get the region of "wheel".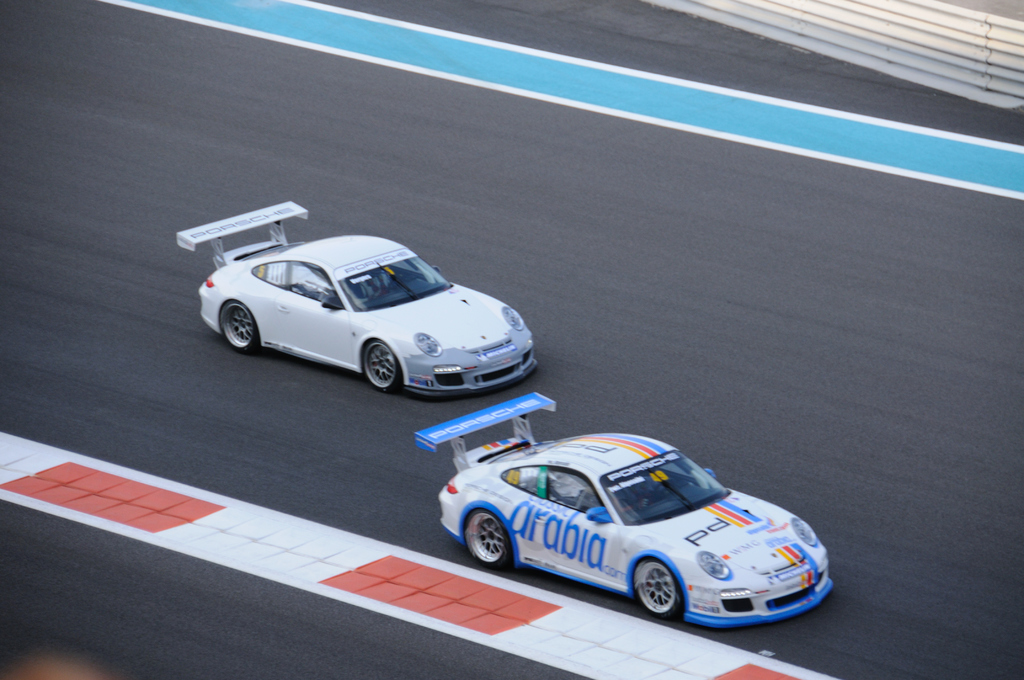
BBox(459, 510, 513, 567).
